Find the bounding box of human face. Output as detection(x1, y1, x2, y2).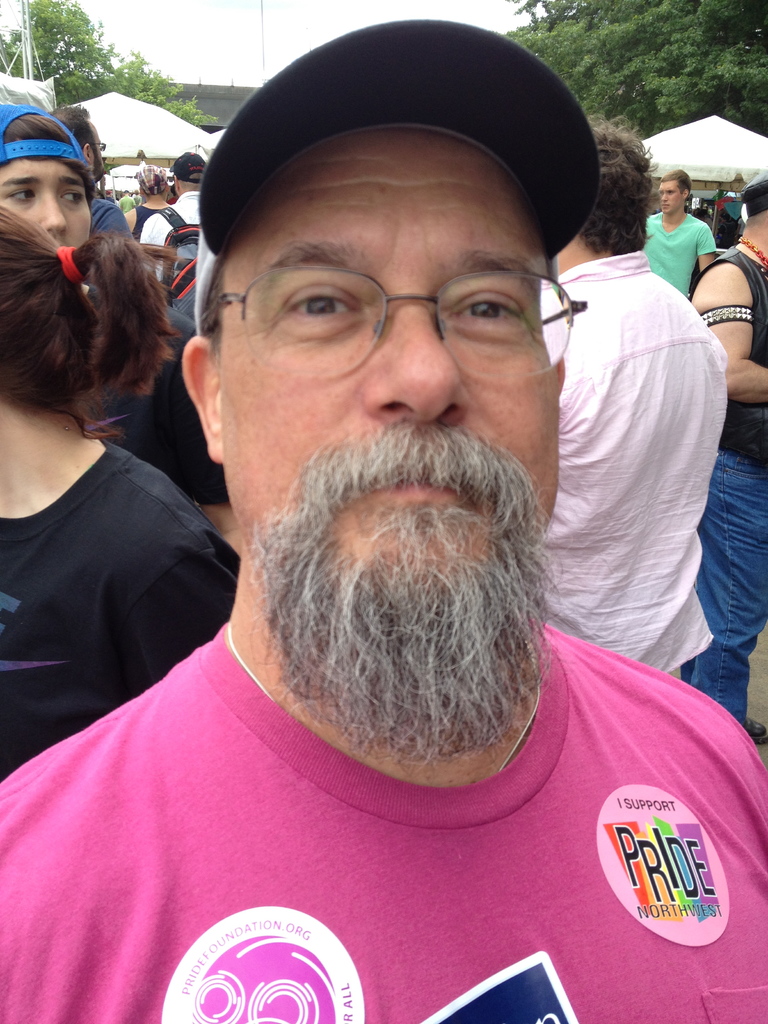
detection(217, 131, 565, 769).
